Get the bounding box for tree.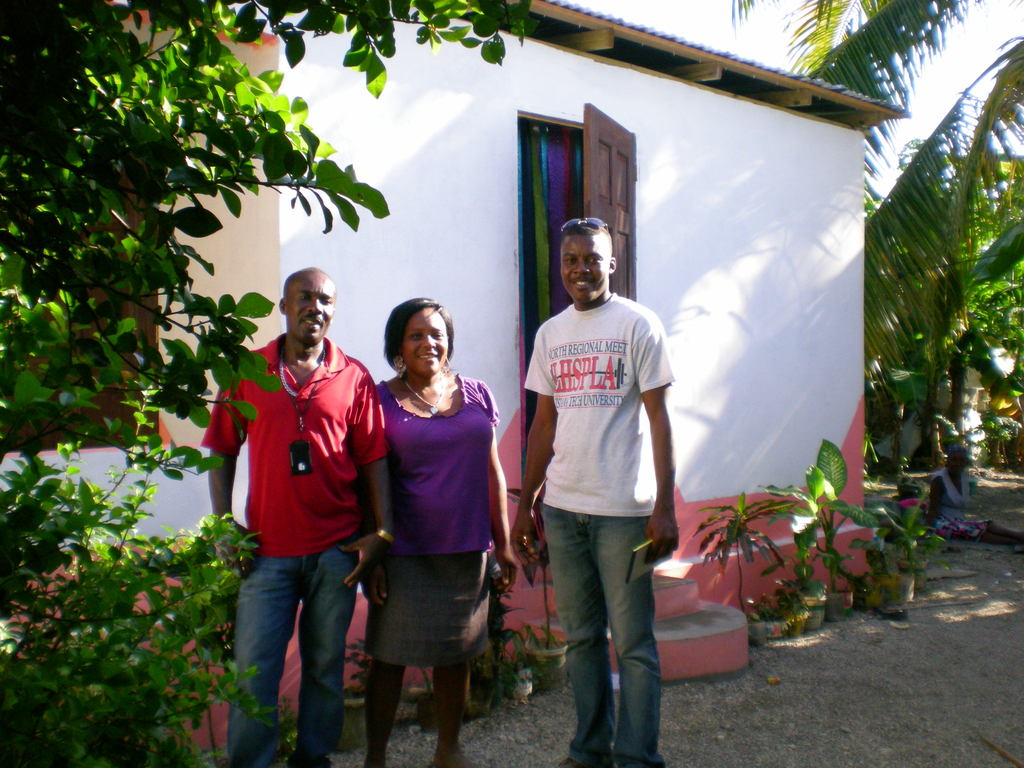
crop(721, 0, 1023, 449).
